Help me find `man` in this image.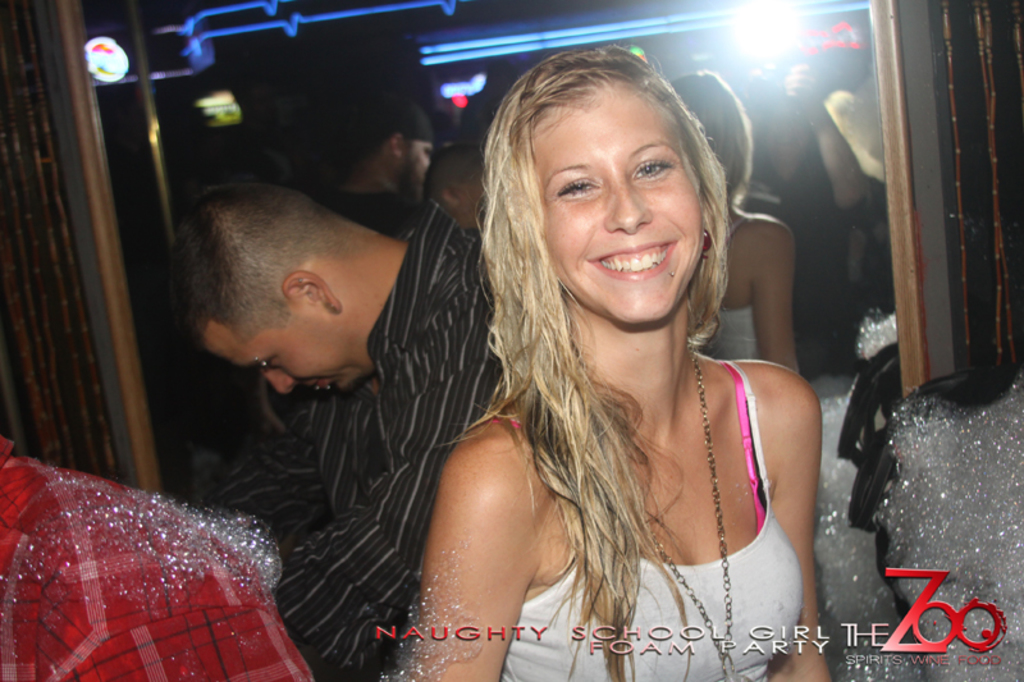
Found it: <region>337, 95, 471, 239</region>.
